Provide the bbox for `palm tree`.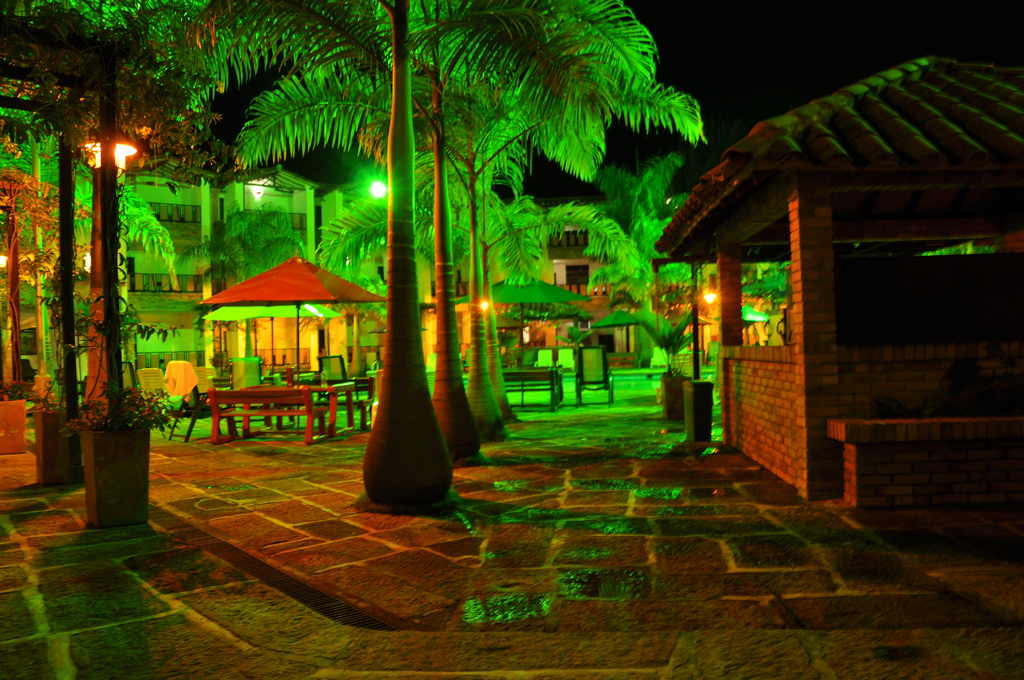
bbox=[0, 119, 178, 401].
